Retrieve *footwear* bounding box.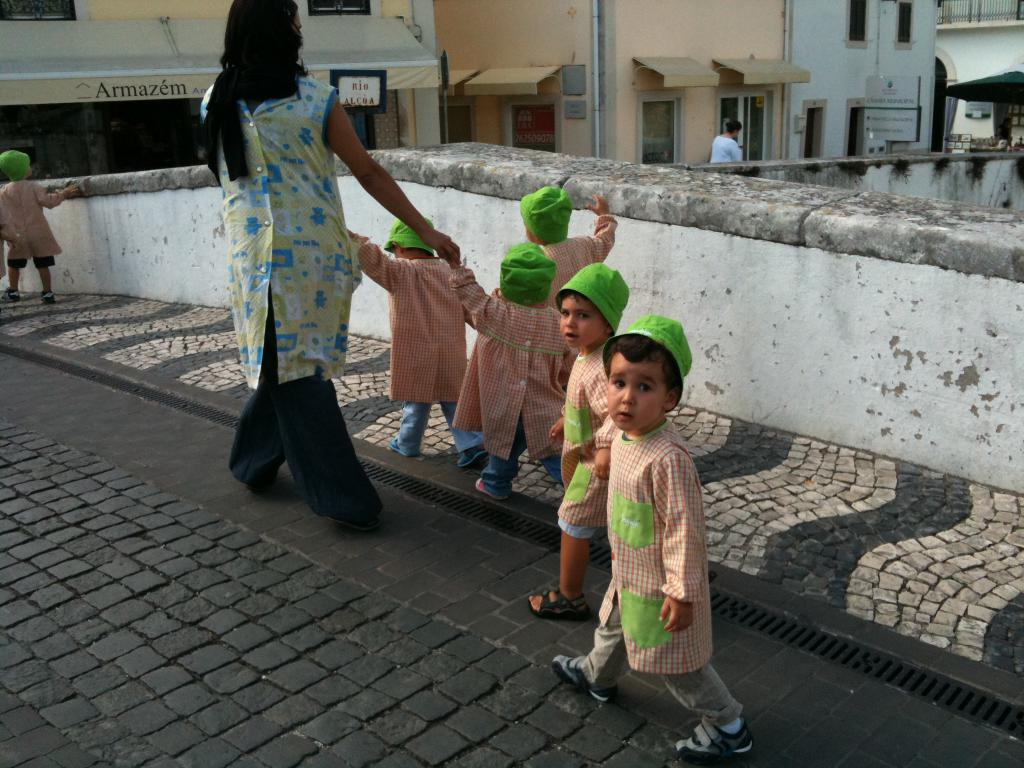
Bounding box: (x1=677, y1=717, x2=755, y2=757).
